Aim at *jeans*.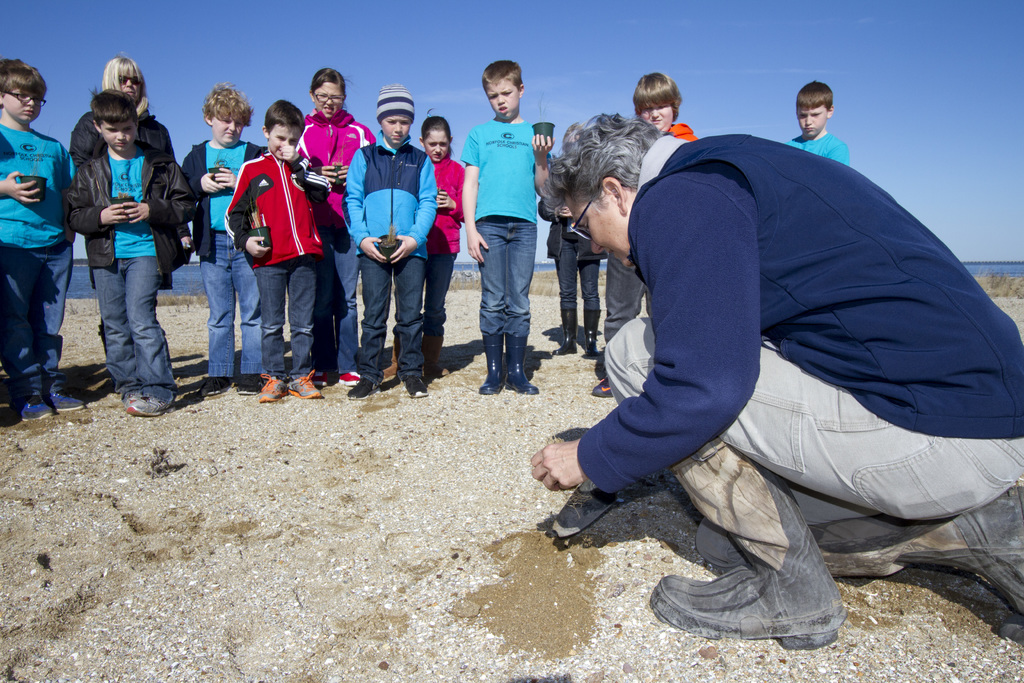
Aimed at select_region(598, 315, 1020, 518).
